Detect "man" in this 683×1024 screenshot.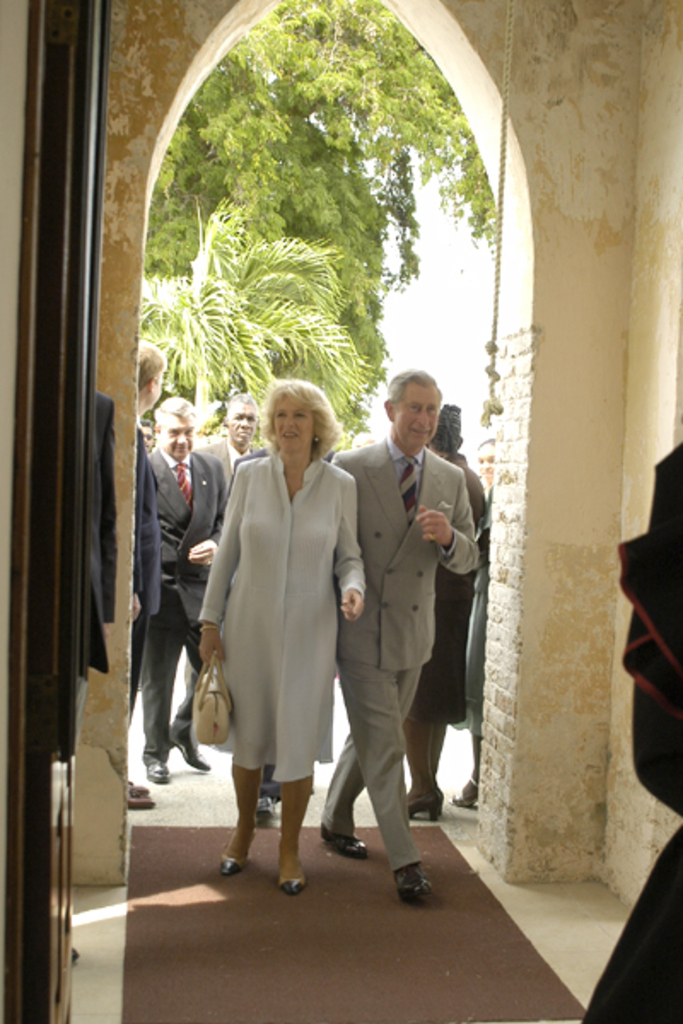
Detection: locate(316, 362, 480, 889).
